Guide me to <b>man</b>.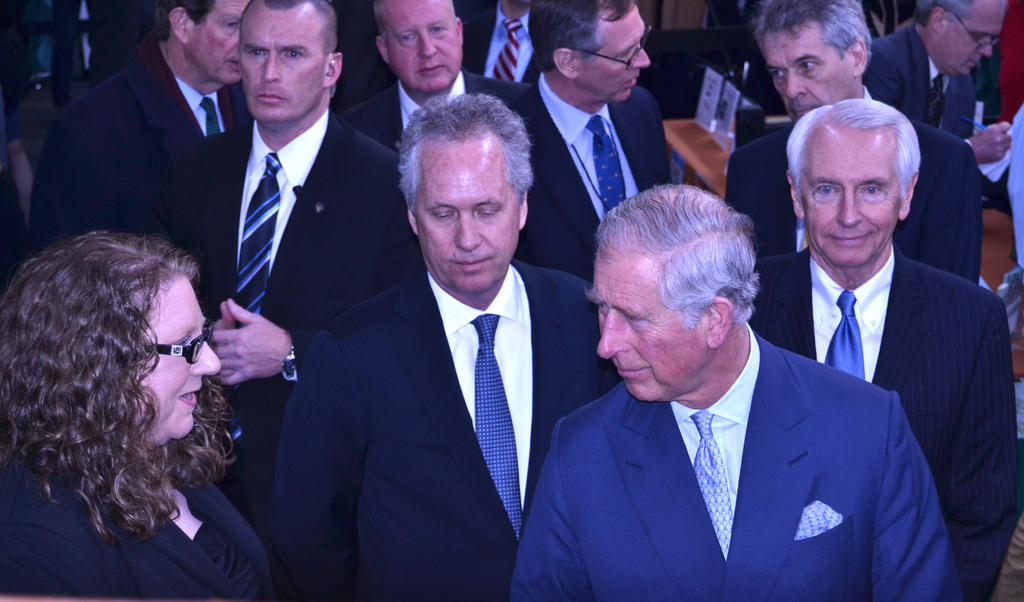
Guidance: rect(740, 96, 1017, 599).
